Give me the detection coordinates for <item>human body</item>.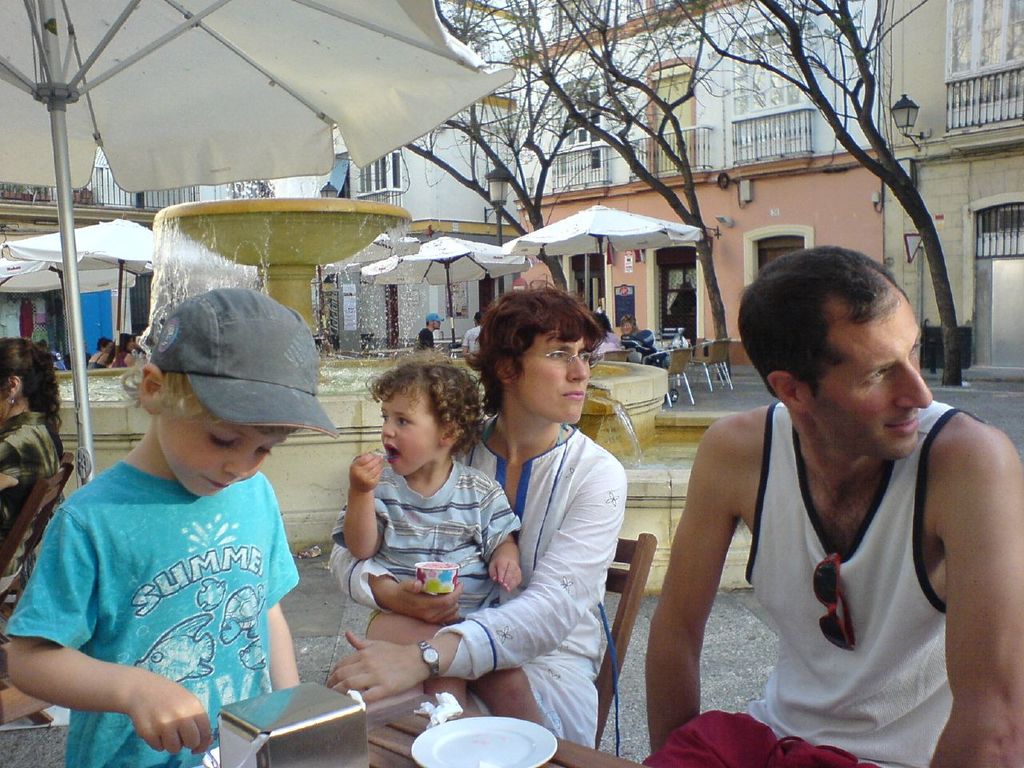
{"left": 0, "top": 336, "right": 62, "bottom": 580}.
